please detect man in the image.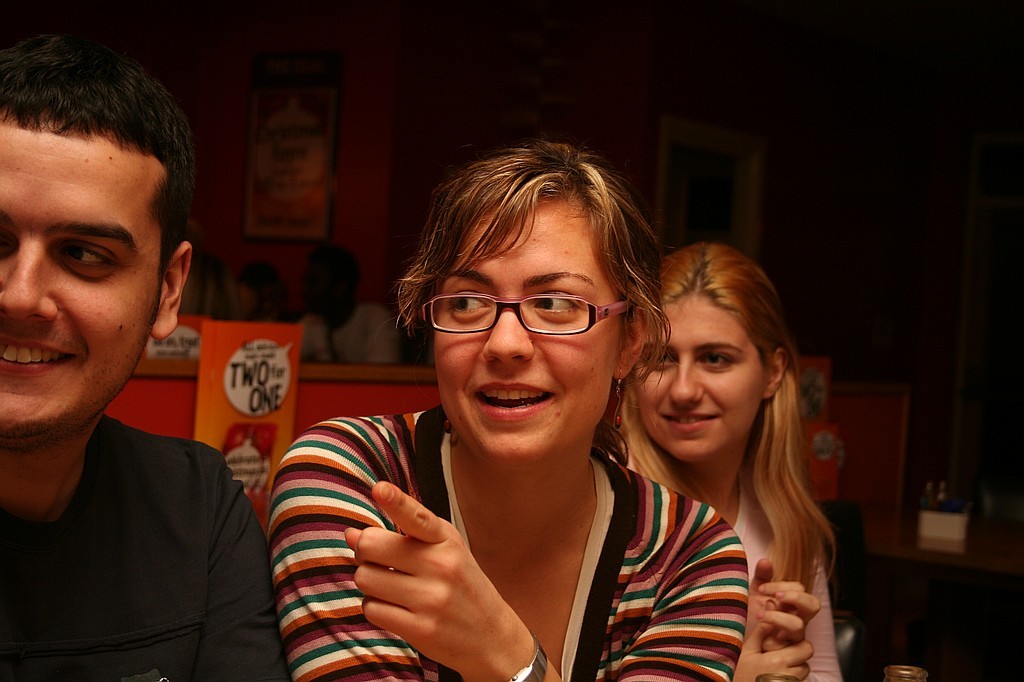
(x1=0, y1=25, x2=260, y2=680).
